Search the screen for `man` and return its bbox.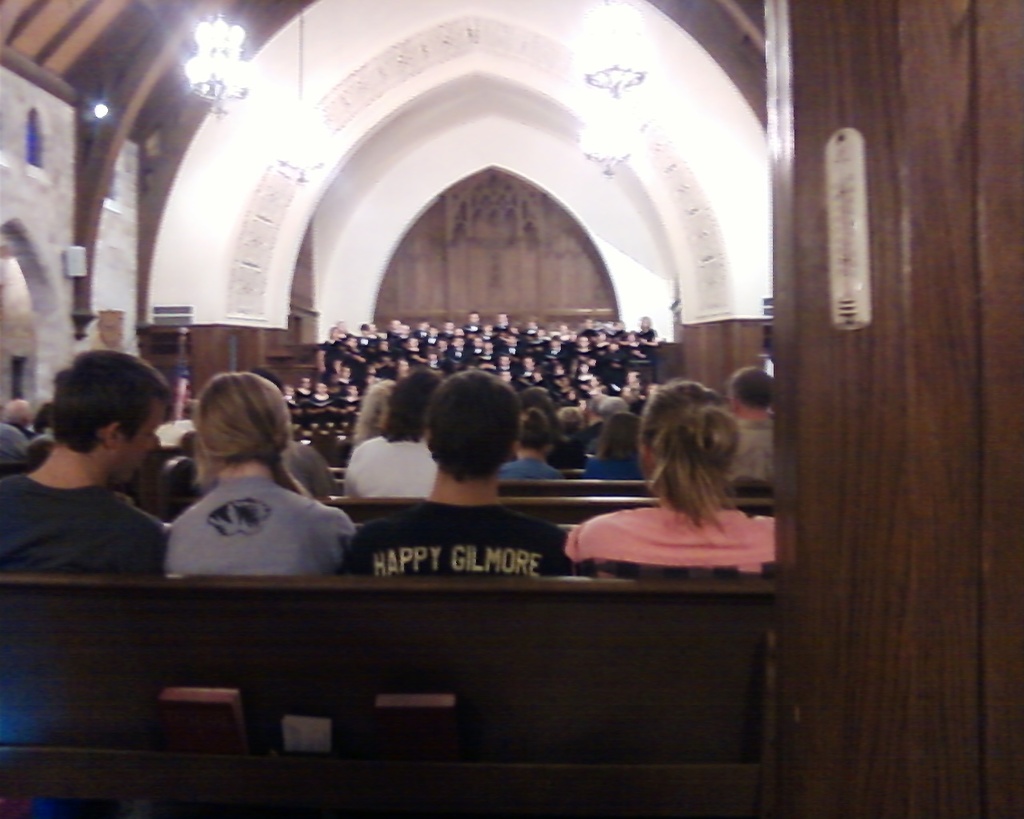
Found: 718, 365, 775, 496.
